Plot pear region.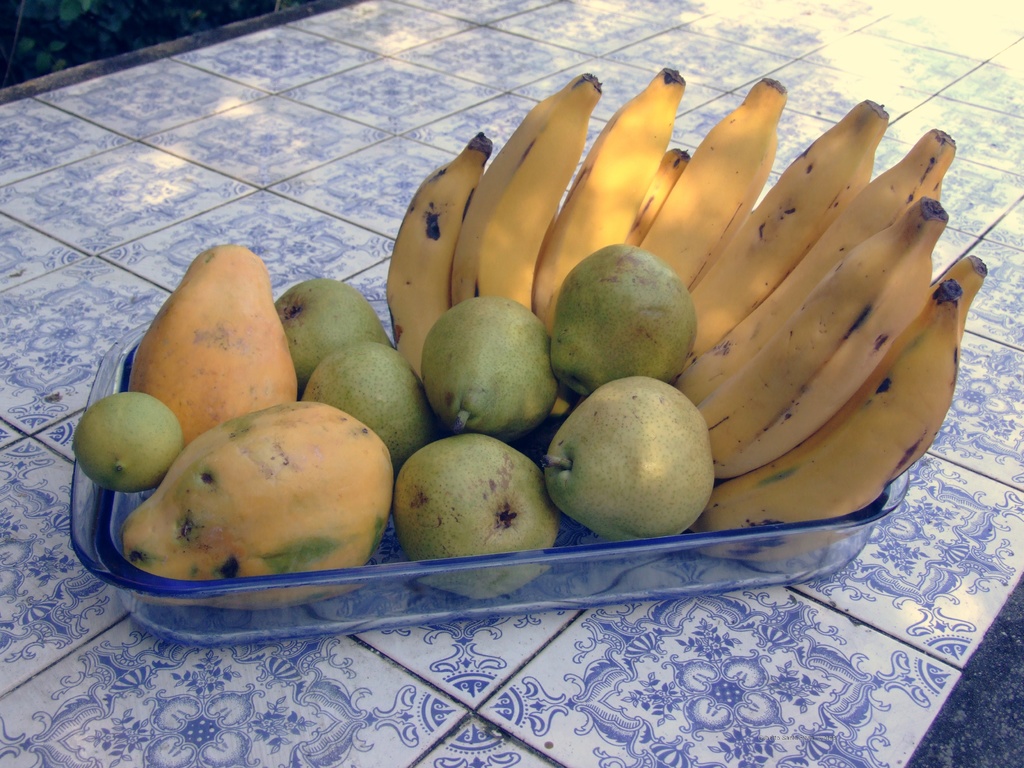
Plotted at crop(549, 244, 700, 397).
